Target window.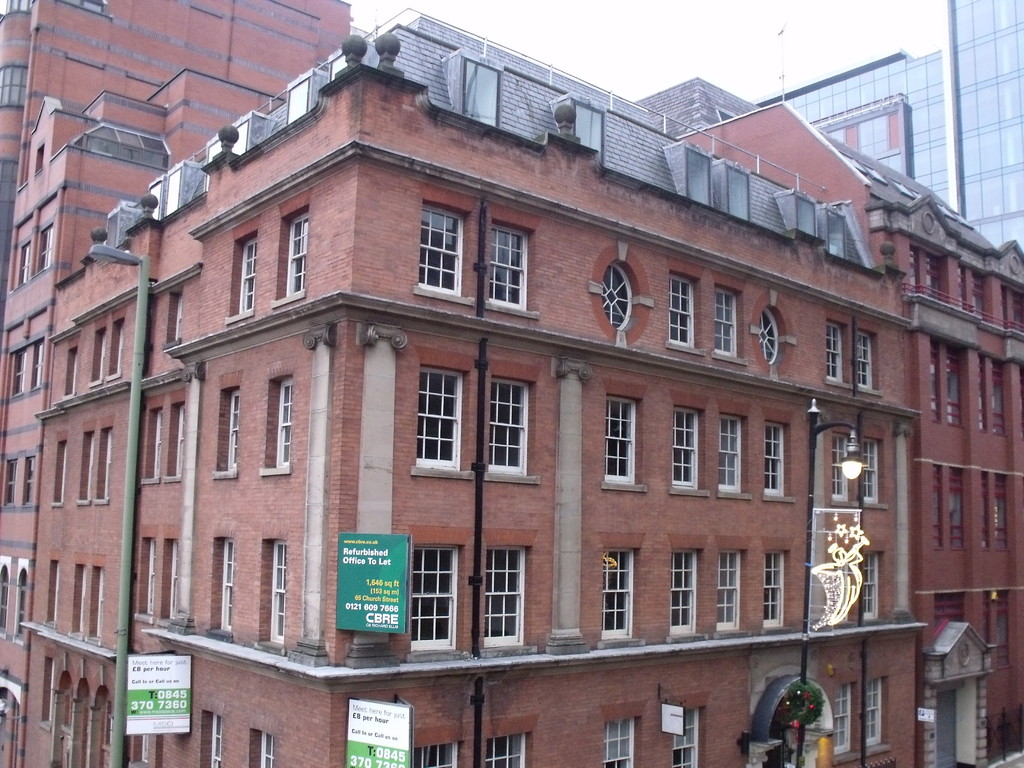
Target region: [36,213,61,275].
